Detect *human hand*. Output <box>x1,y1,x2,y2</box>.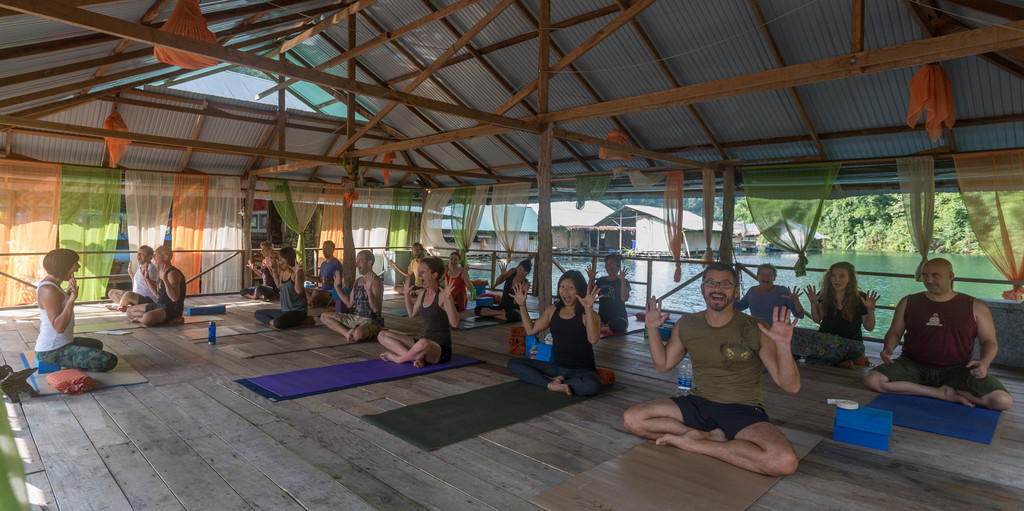
<box>332,267,345,291</box>.
